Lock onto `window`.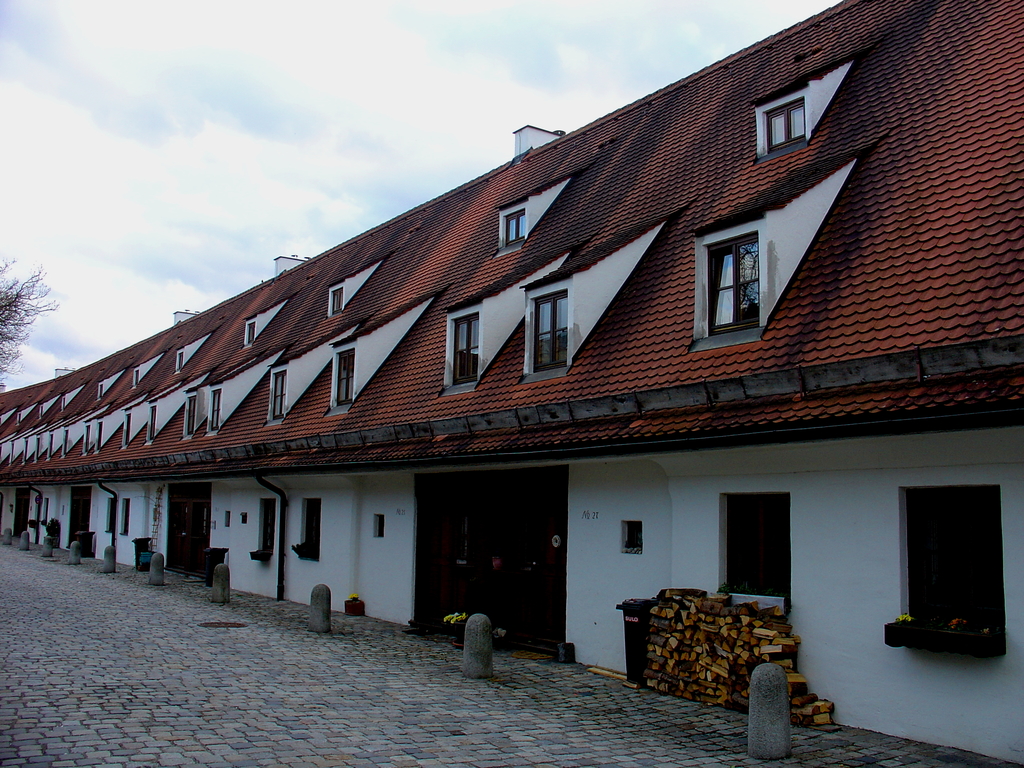
Locked: l=36, t=404, r=47, b=420.
